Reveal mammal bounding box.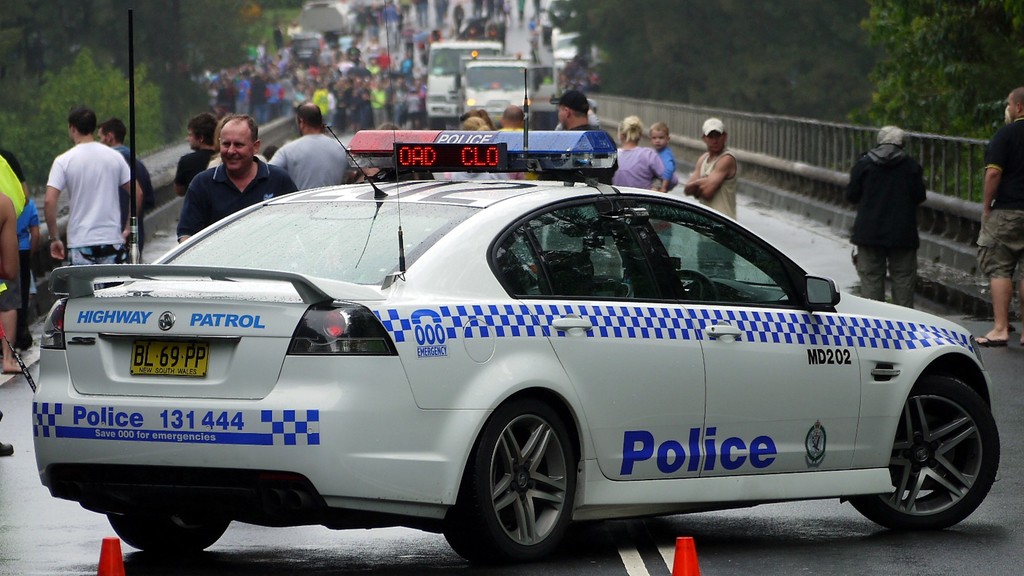
Revealed: x1=19, y1=193, x2=45, y2=350.
